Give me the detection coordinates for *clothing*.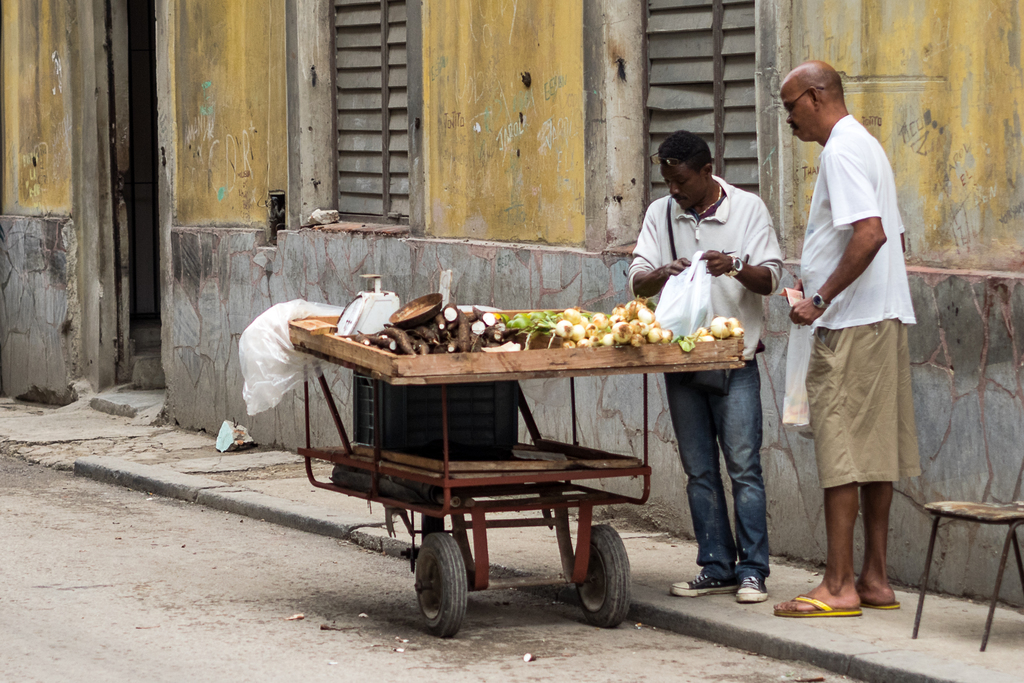
left=626, top=175, right=792, bottom=583.
